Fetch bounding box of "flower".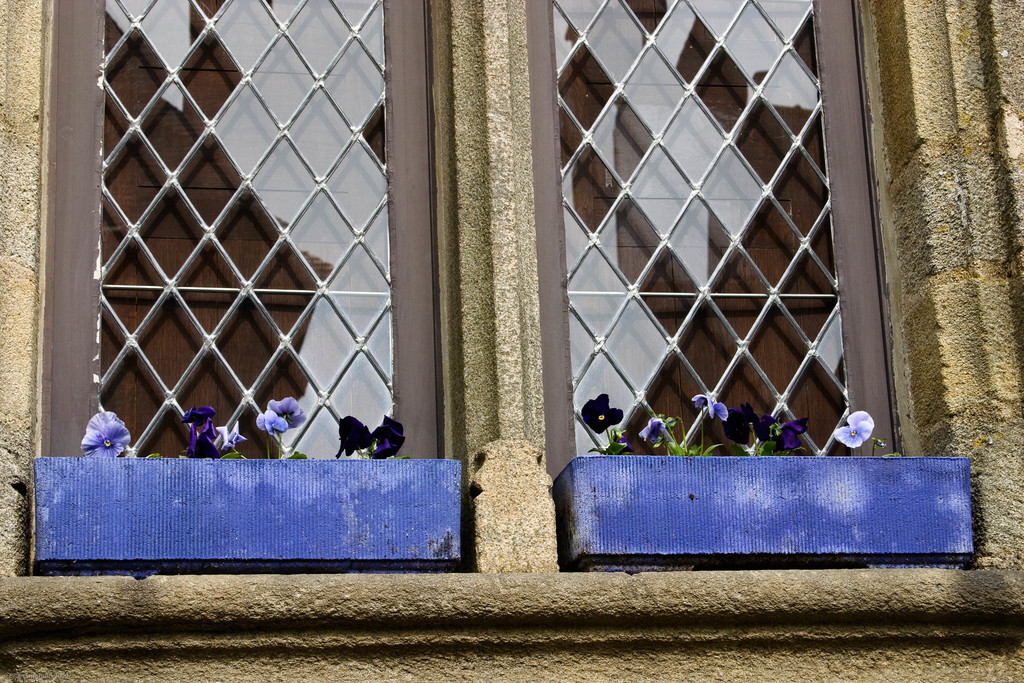
Bbox: box=[330, 418, 365, 458].
